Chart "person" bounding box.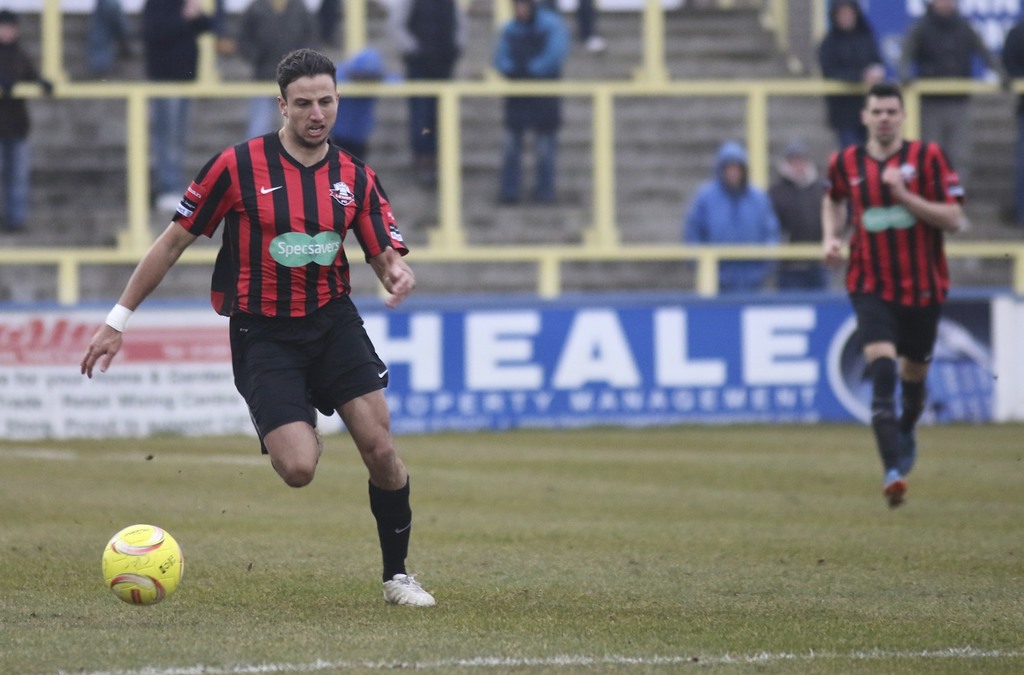
Charted: select_region(901, 4, 997, 184).
